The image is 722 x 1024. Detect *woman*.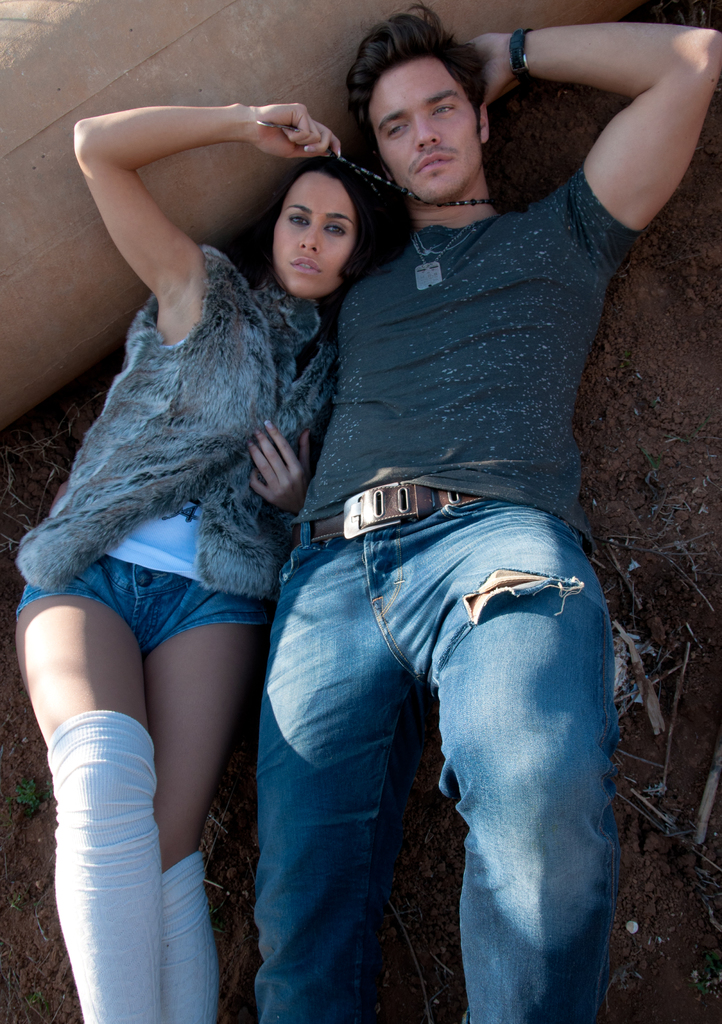
Detection: l=9, t=103, r=410, b=1019.
